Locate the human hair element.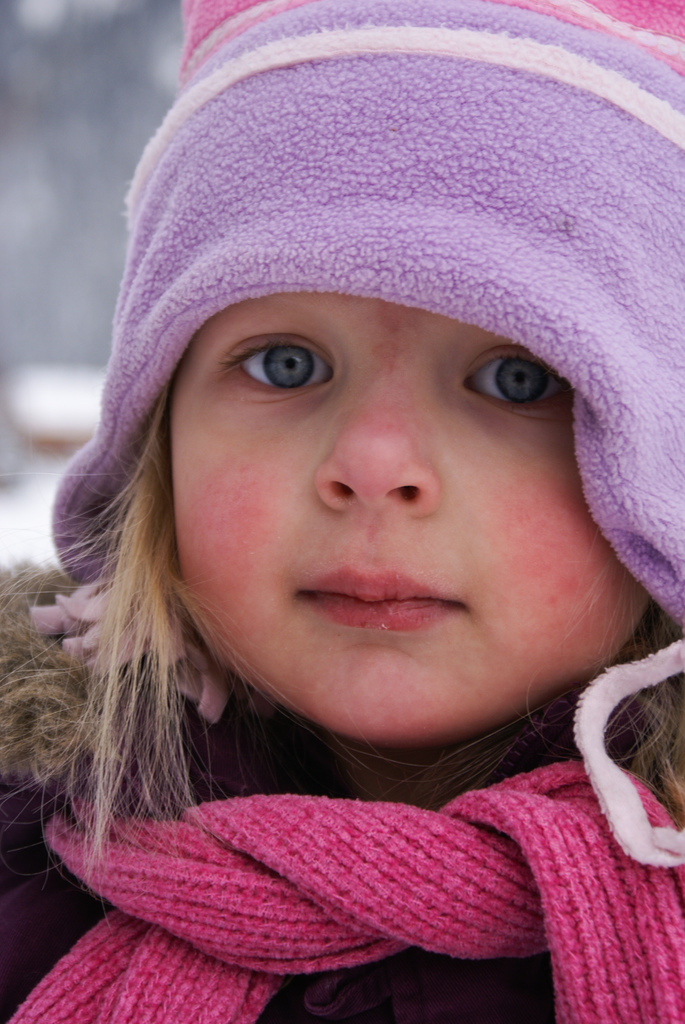
Element bbox: {"x1": 0, "y1": 388, "x2": 297, "y2": 853}.
